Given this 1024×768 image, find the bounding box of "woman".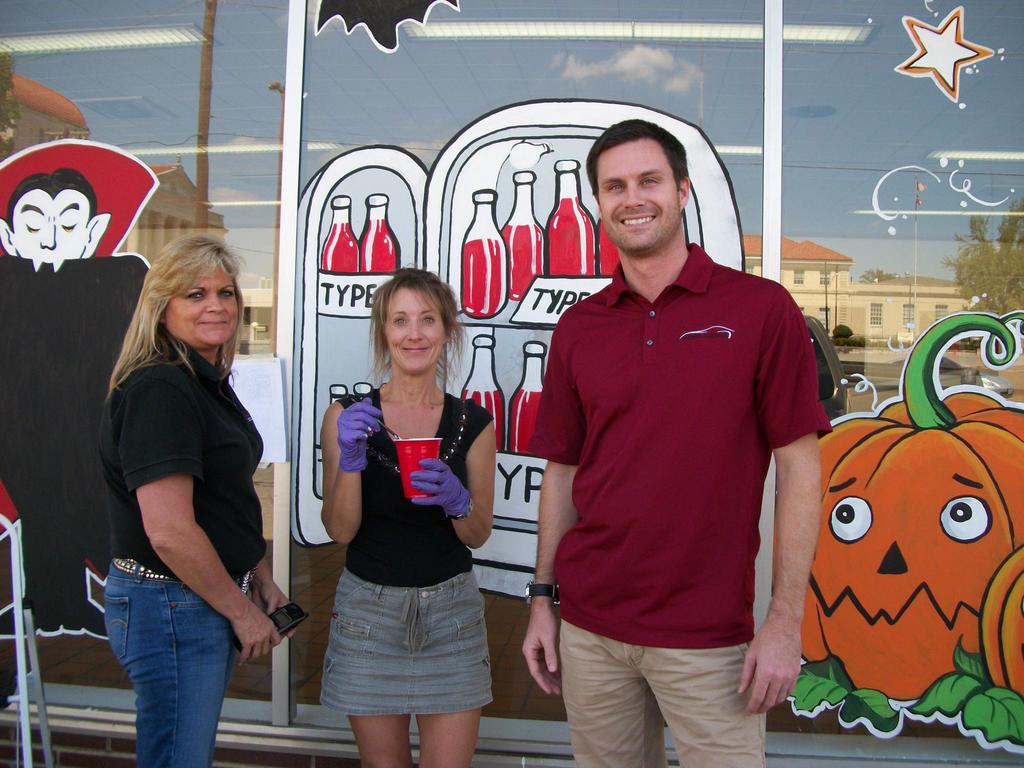
BBox(304, 259, 497, 756).
